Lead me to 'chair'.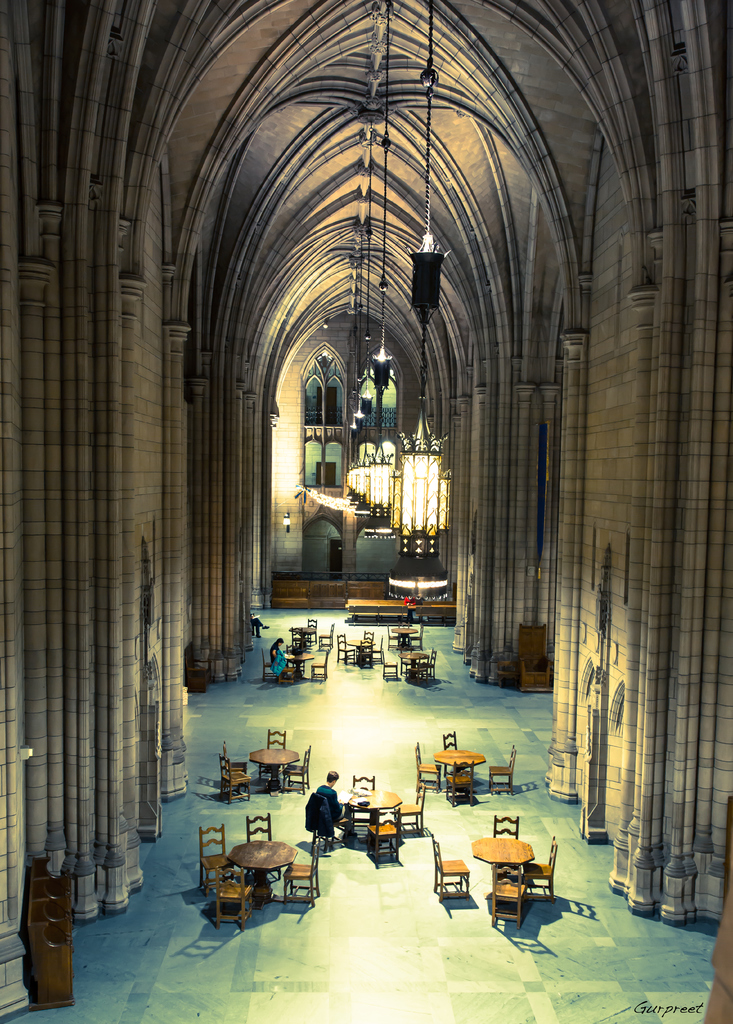
Lead to x1=278 y1=749 x2=310 y2=796.
